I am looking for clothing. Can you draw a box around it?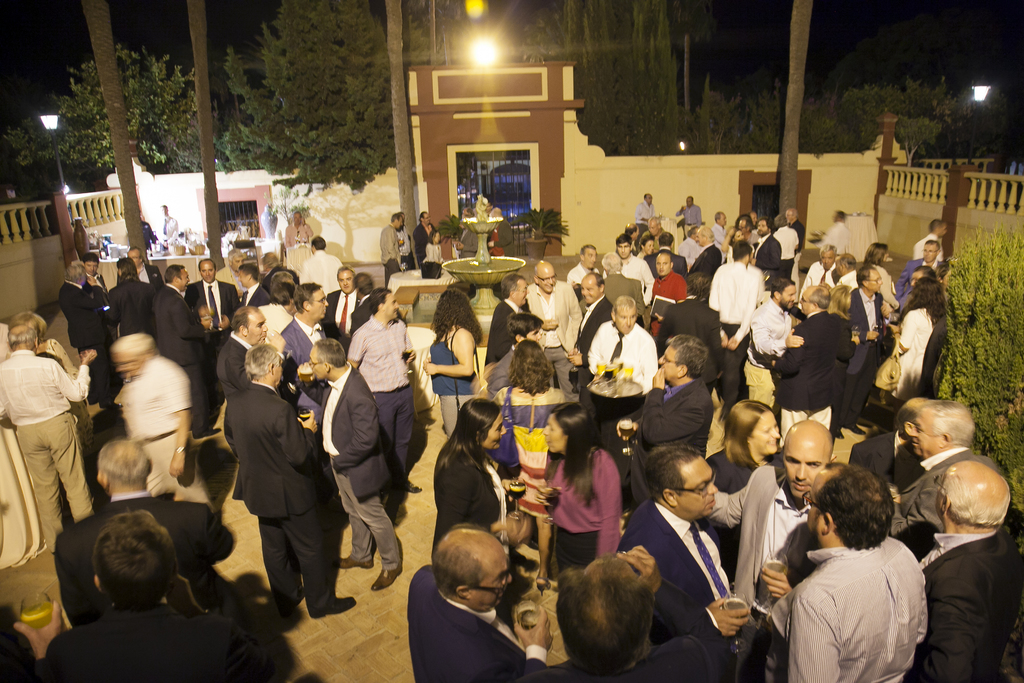
Sure, the bounding box is [left=798, top=256, right=835, bottom=291].
